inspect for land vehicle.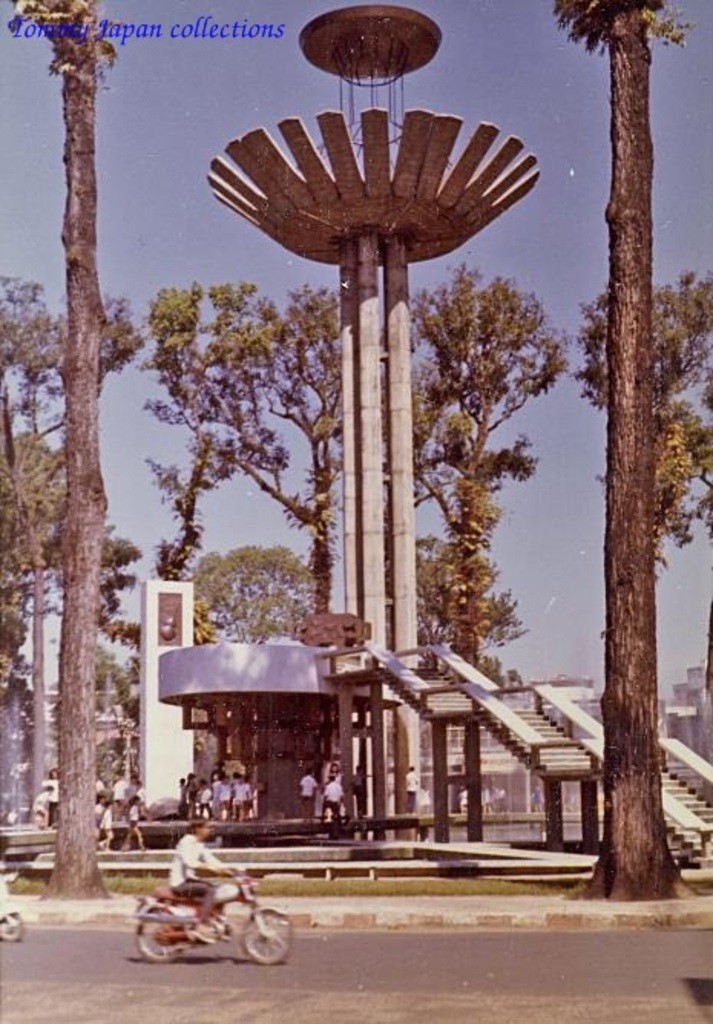
Inspection: bbox(0, 871, 17, 943).
